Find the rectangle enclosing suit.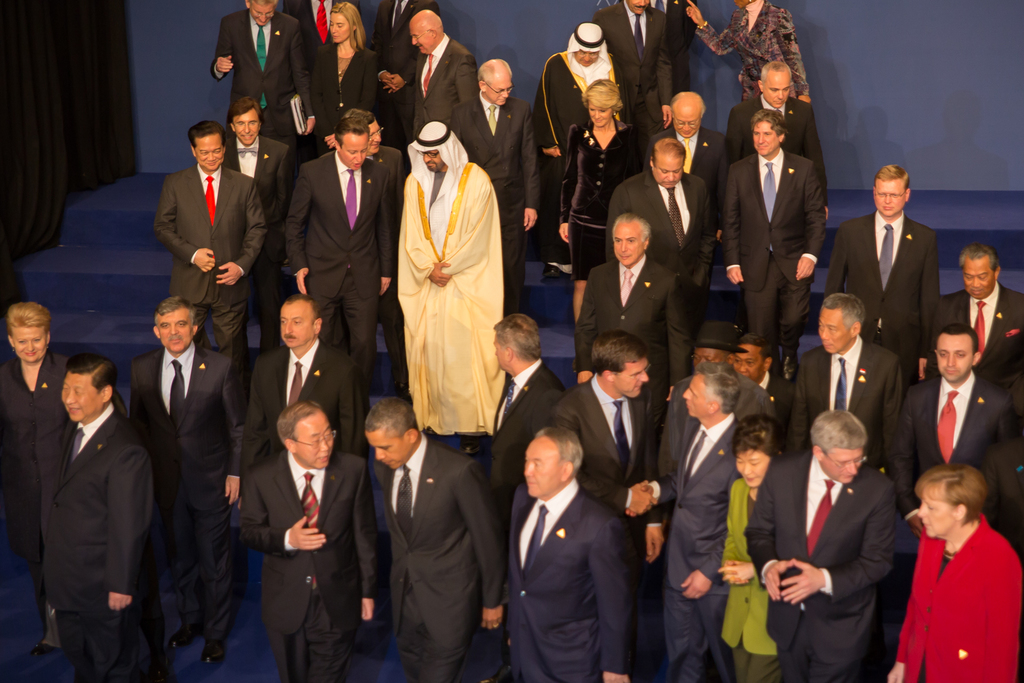
(279,141,399,383).
